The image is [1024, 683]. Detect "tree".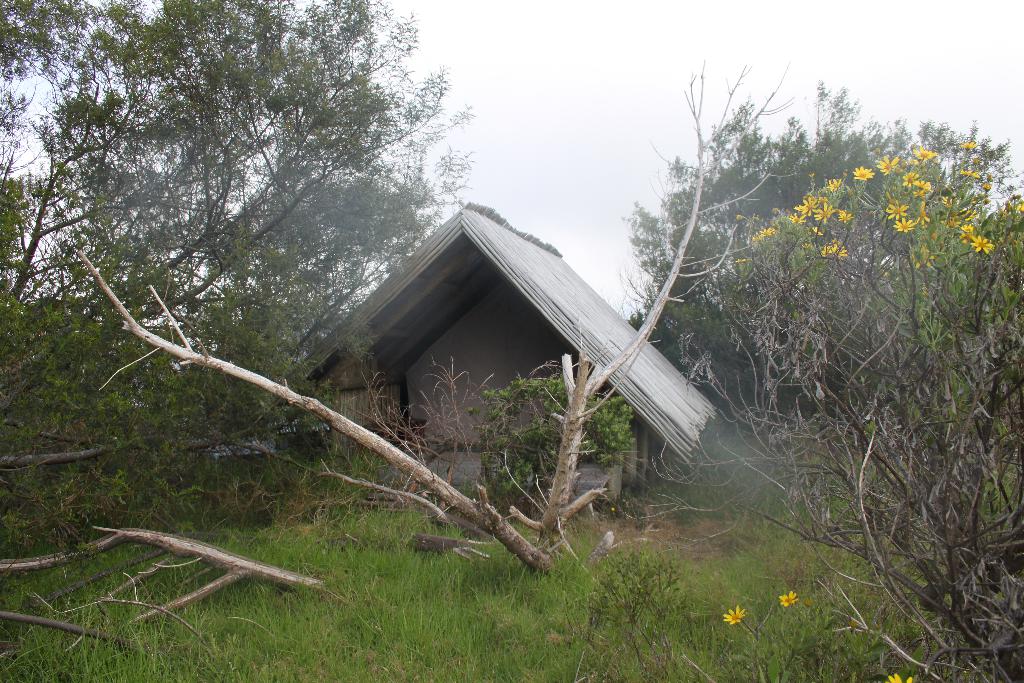
Detection: 616:69:1023:426.
